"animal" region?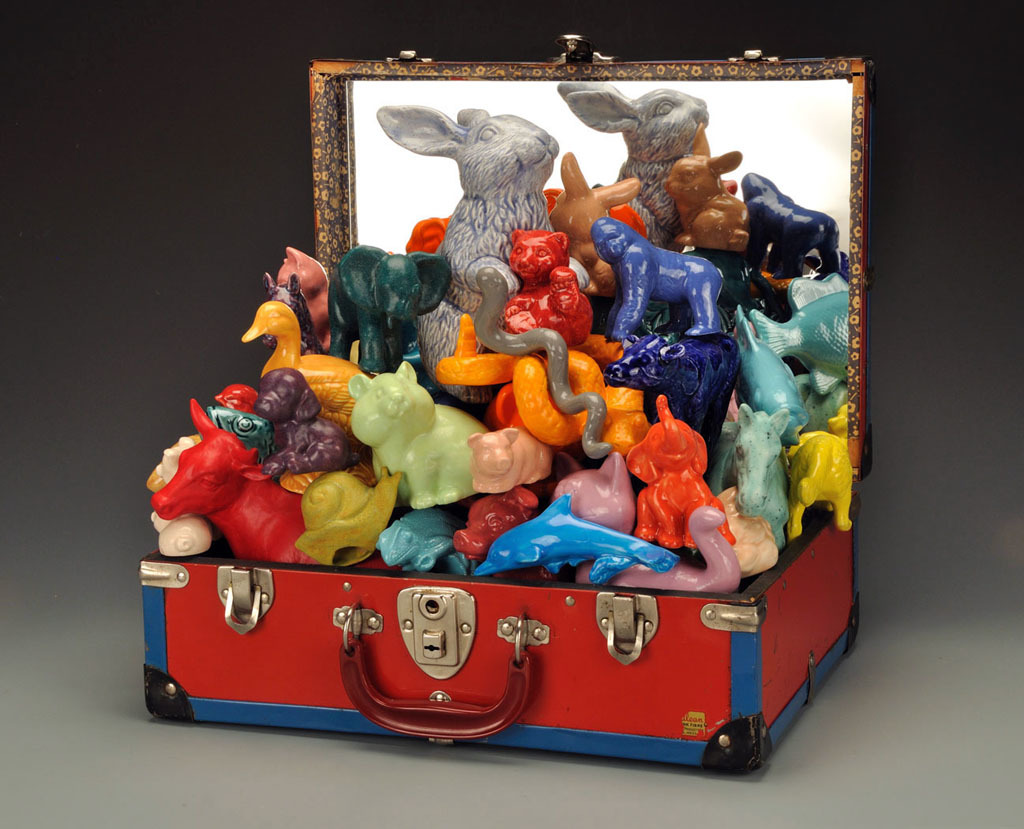
x1=377, y1=106, x2=589, y2=403
